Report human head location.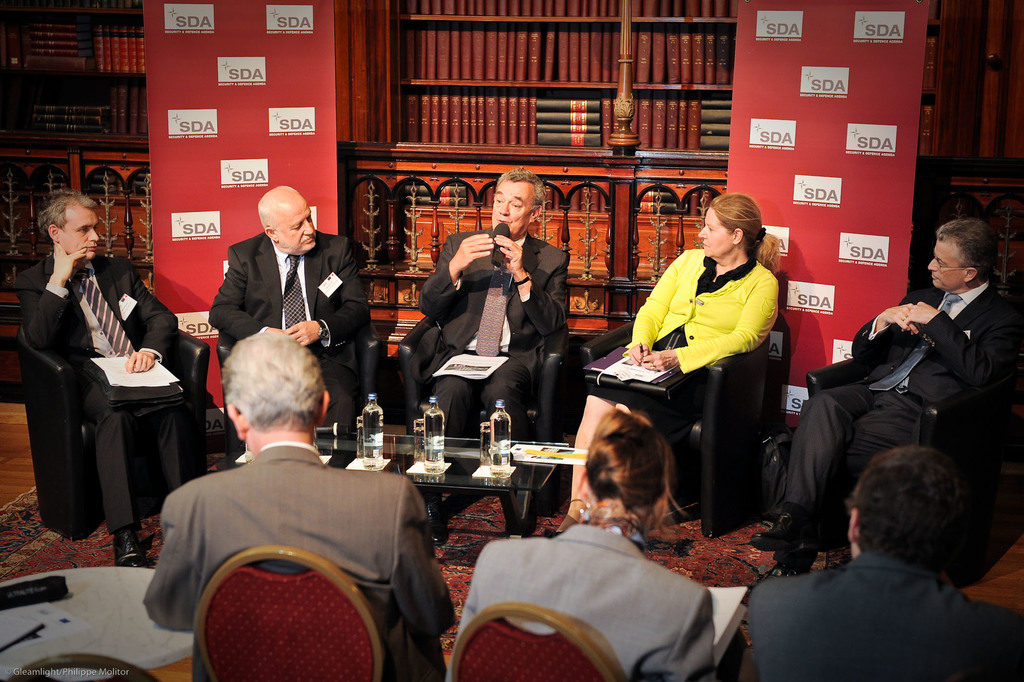
Report: (696, 194, 766, 256).
